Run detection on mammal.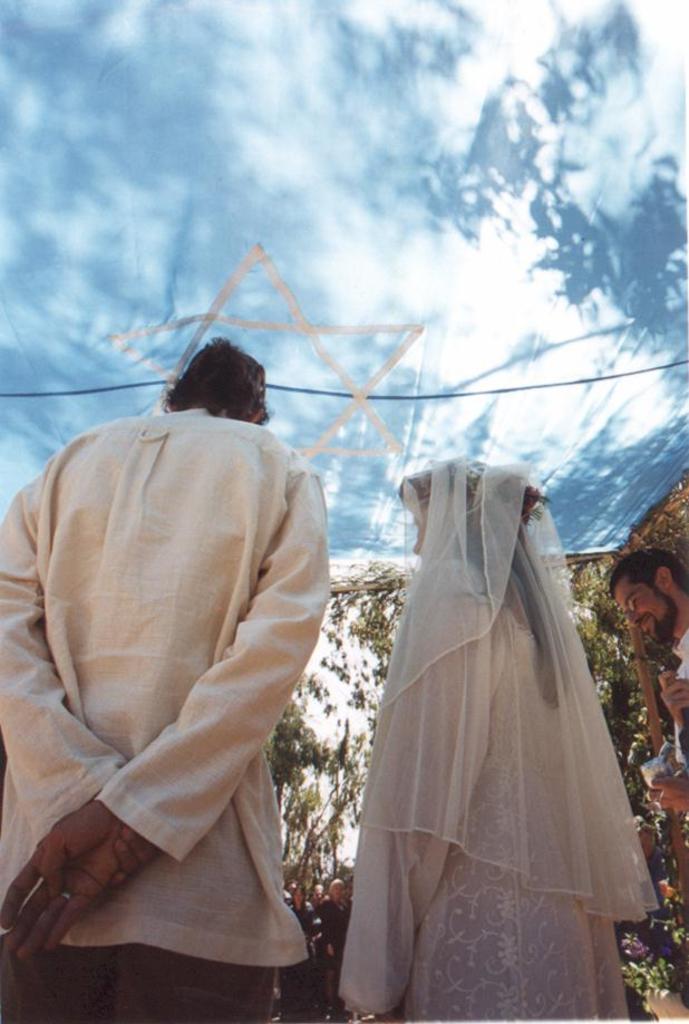
Result: (left=318, top=877, right=348, bottom=1007).
